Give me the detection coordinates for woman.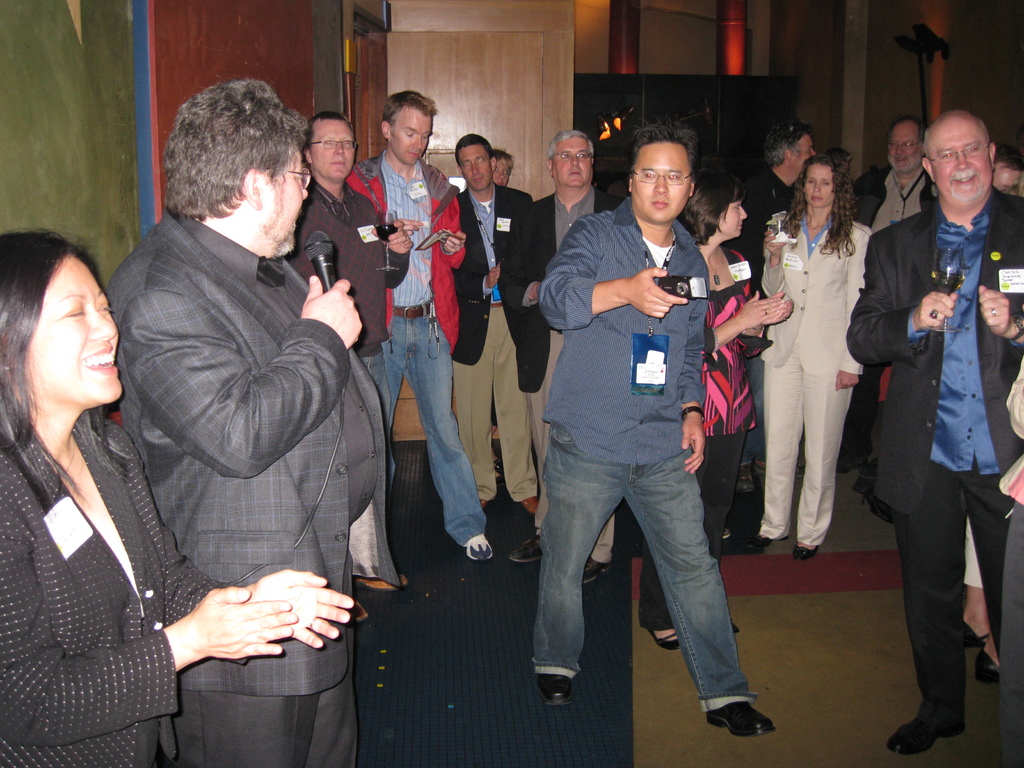
box(760, 150, 876, 558).
